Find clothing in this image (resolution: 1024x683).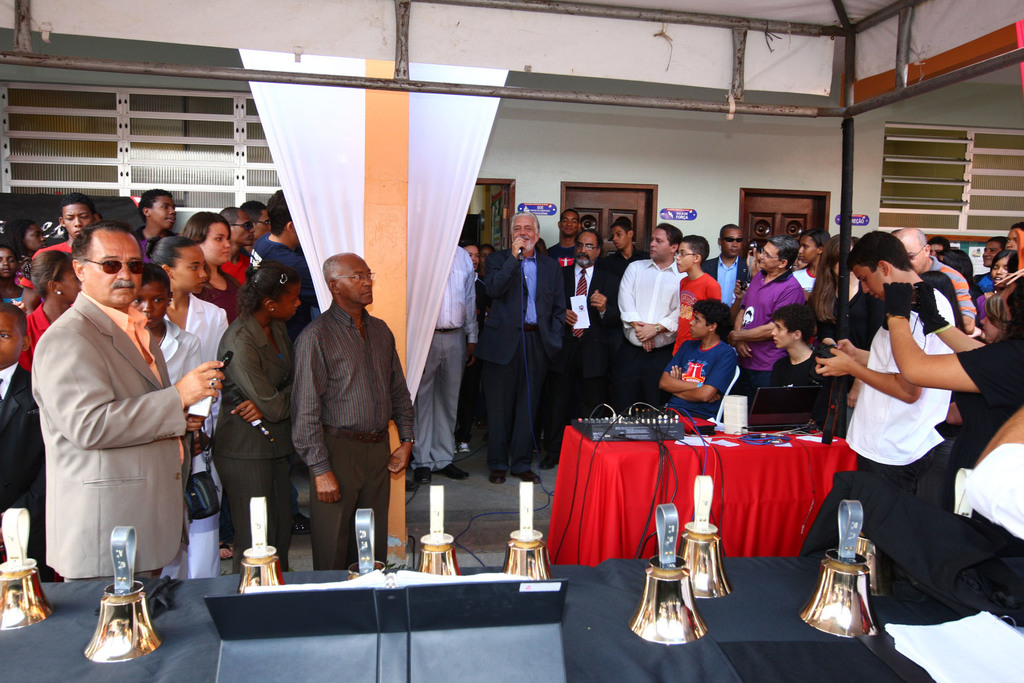
[left=24, top=263, right=200, bottom=609].
